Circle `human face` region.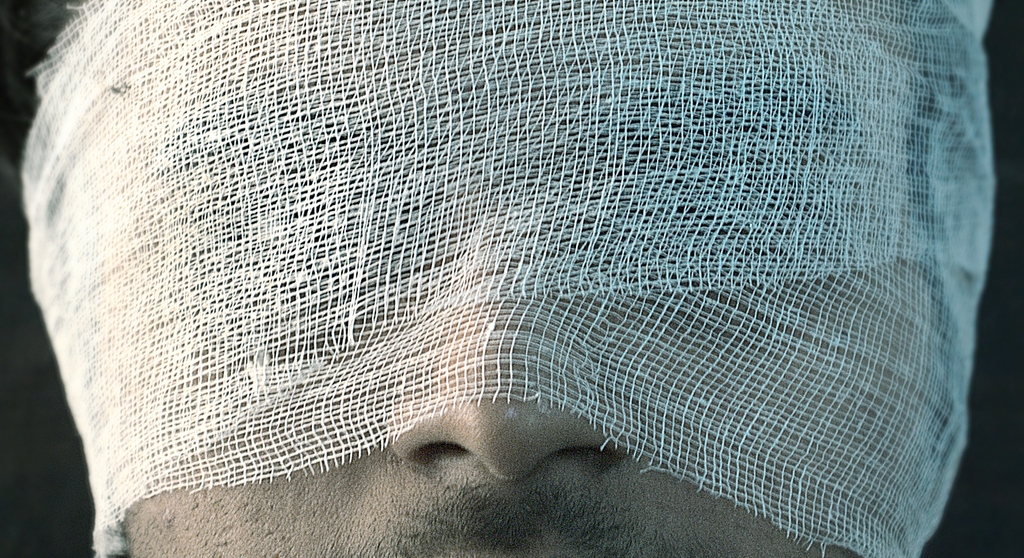
Region: {"left": 73, "top": 0, "right": 964, "bottom": 557}.
